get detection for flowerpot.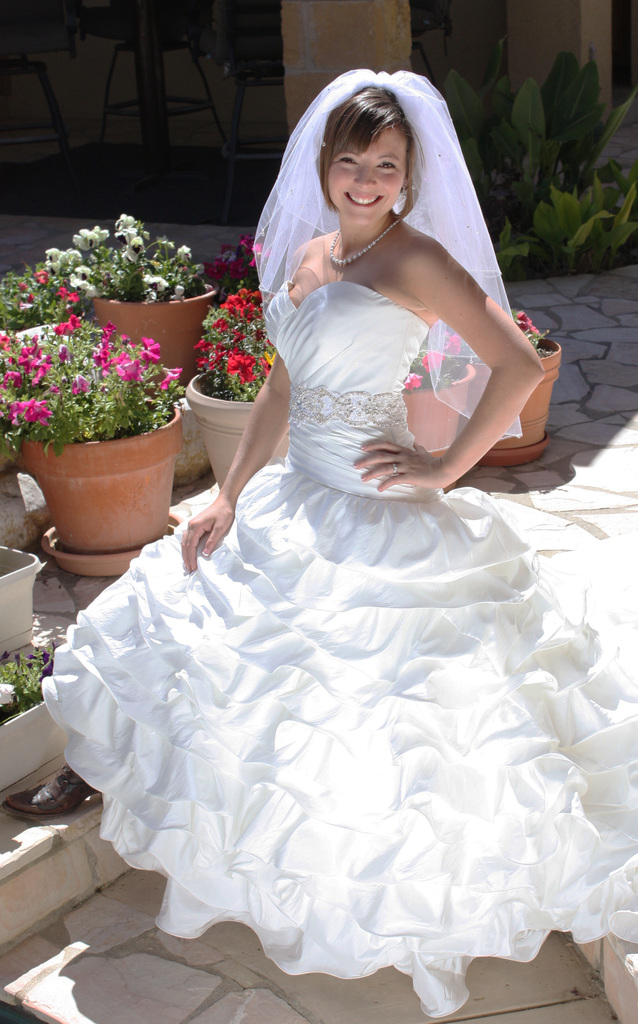
Detection: [x1=481, y1=331, x2=563, y2=469].
